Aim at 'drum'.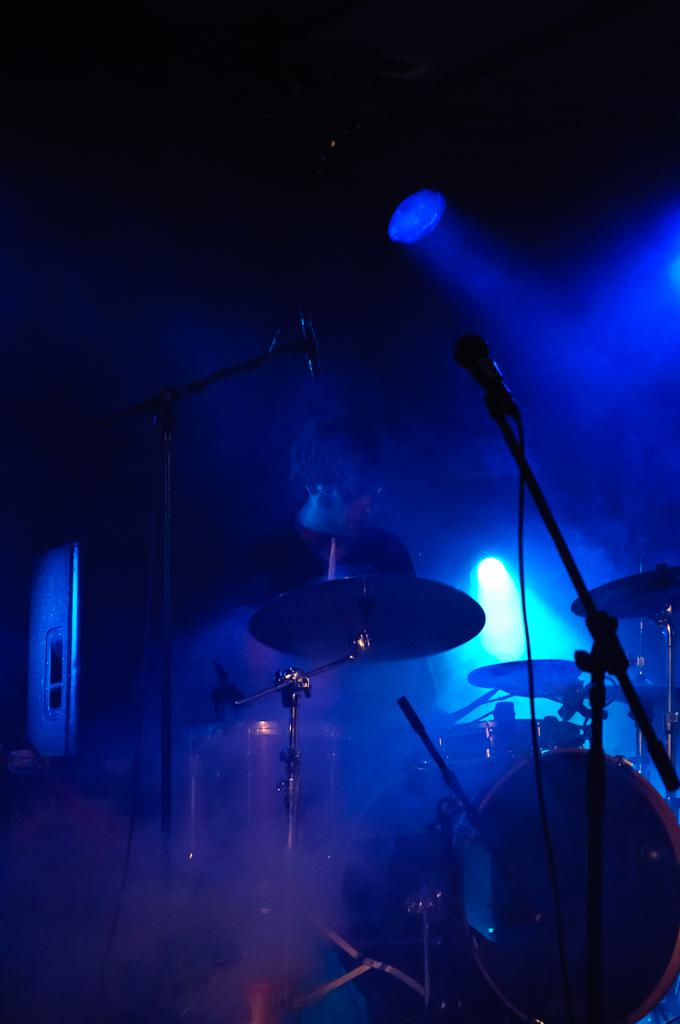
Aimed at rect(448, 720, 584, 762).
